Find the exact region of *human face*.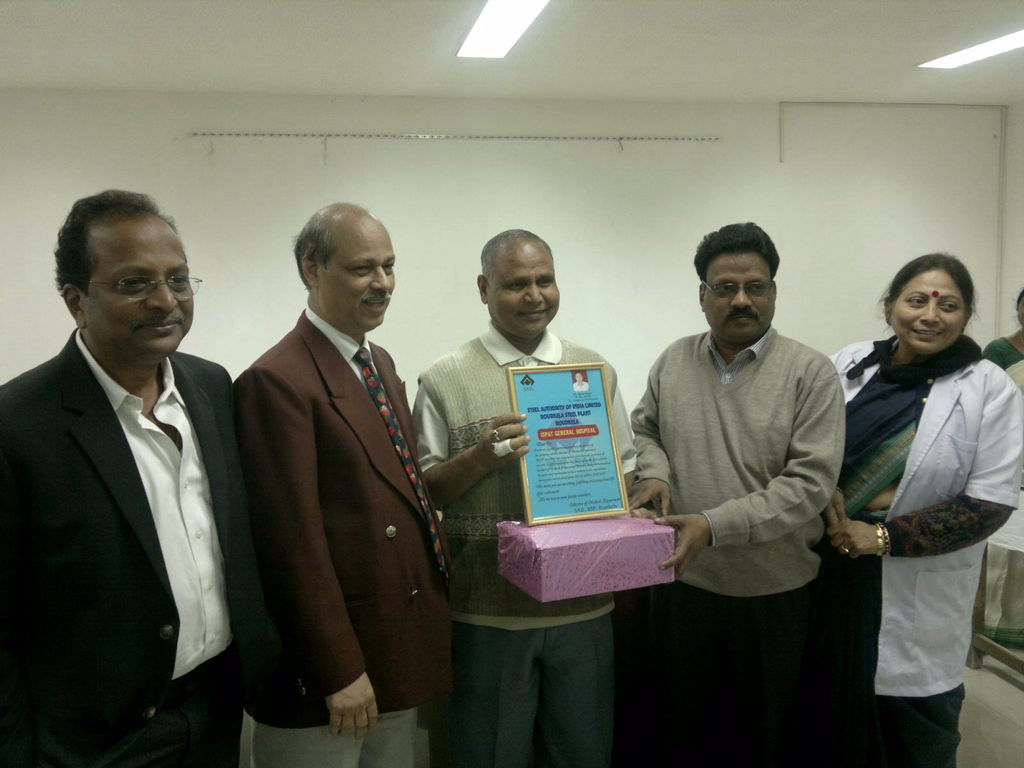
Exact region: locate(493, 242, 562, 336).
